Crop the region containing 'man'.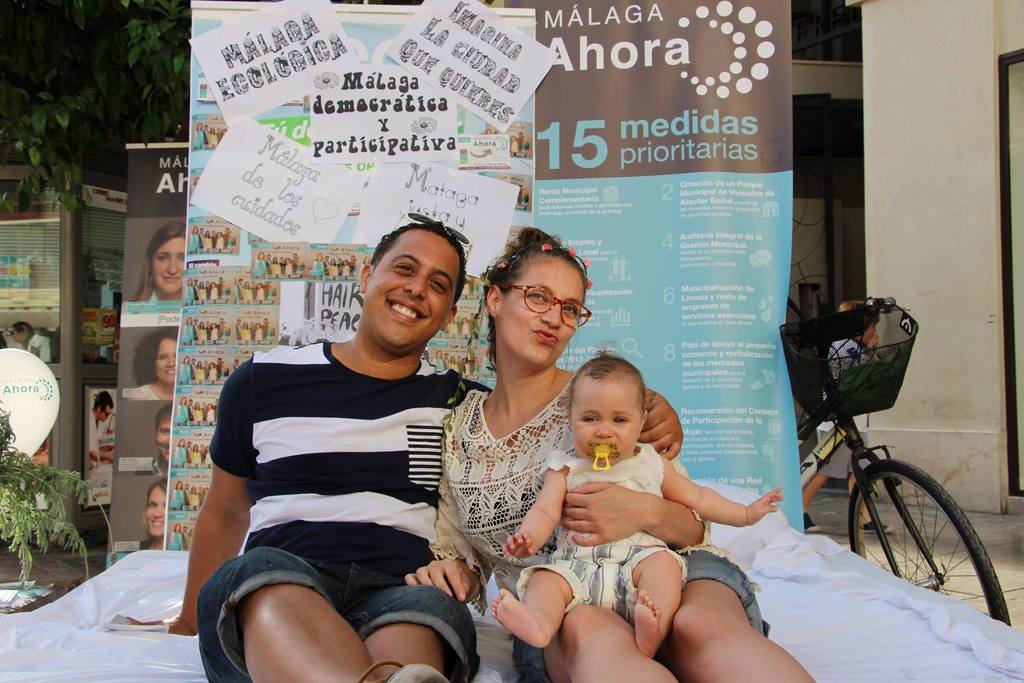
Crop region: 232,358,237,370.
